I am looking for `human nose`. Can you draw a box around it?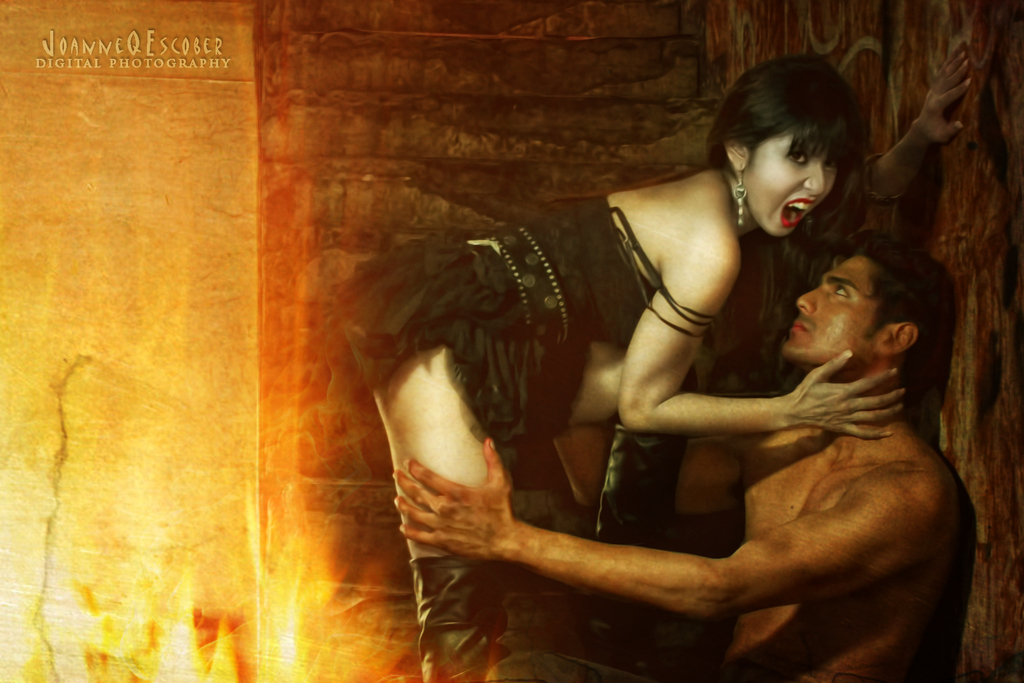
Sure, the bounding box is 800, 289, 821, 310.
